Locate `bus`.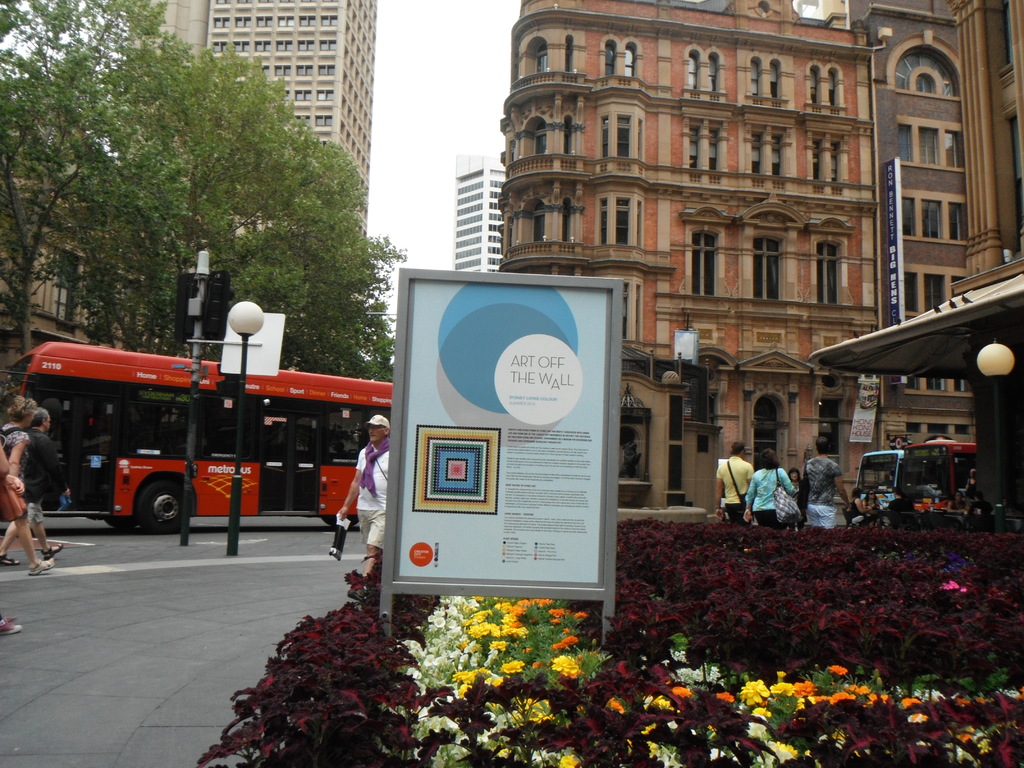
Bounding box: <region>895, 436, 981, 511</region>.
